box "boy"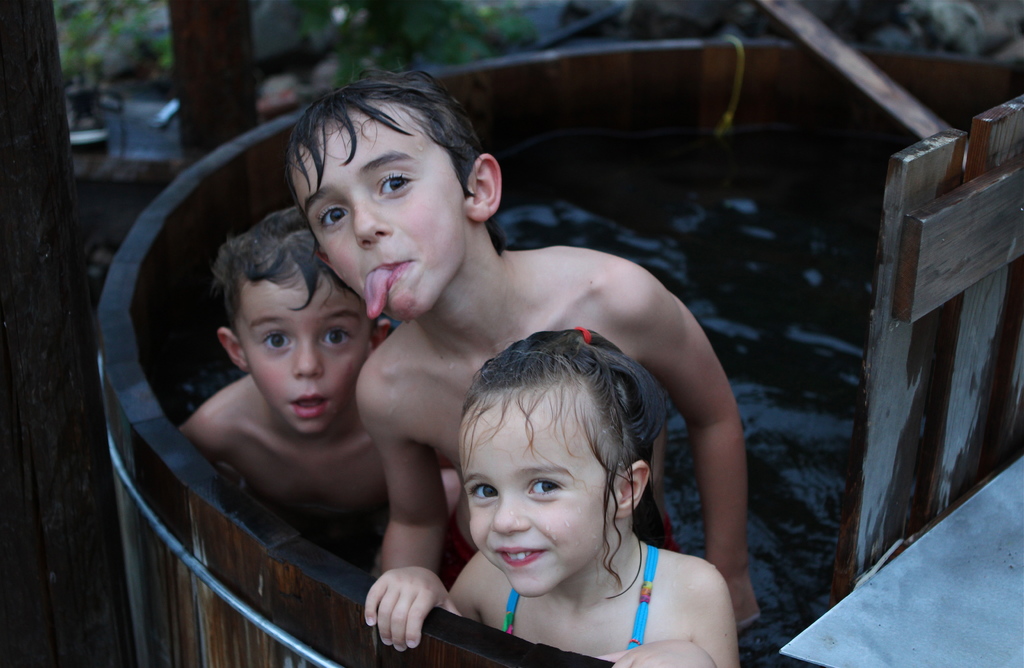
x1=173 y1=206 x2=460 y2=565
